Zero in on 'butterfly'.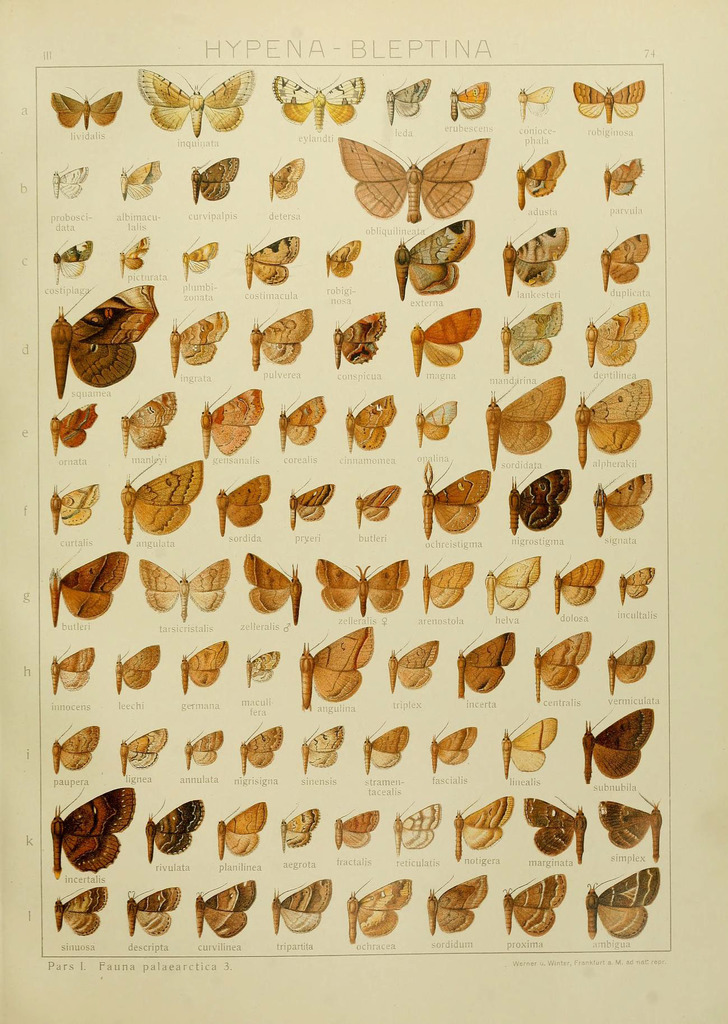
Zeroed in: 346, 874, 411, 944.
